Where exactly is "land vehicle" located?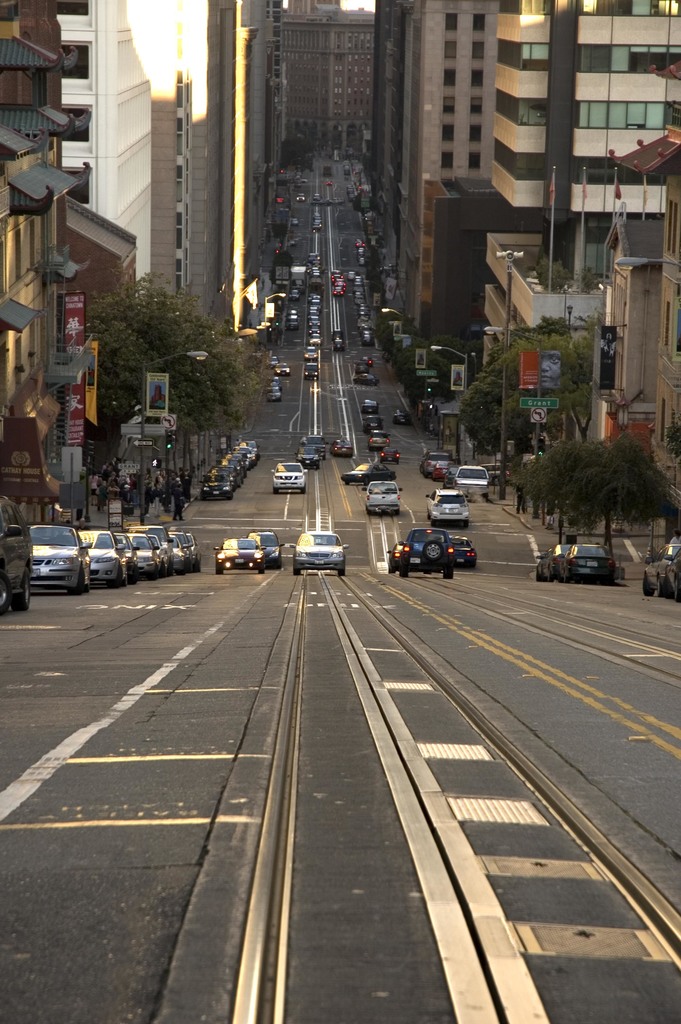
Its bounding box is l=390, t=520, r=485, b=584.
